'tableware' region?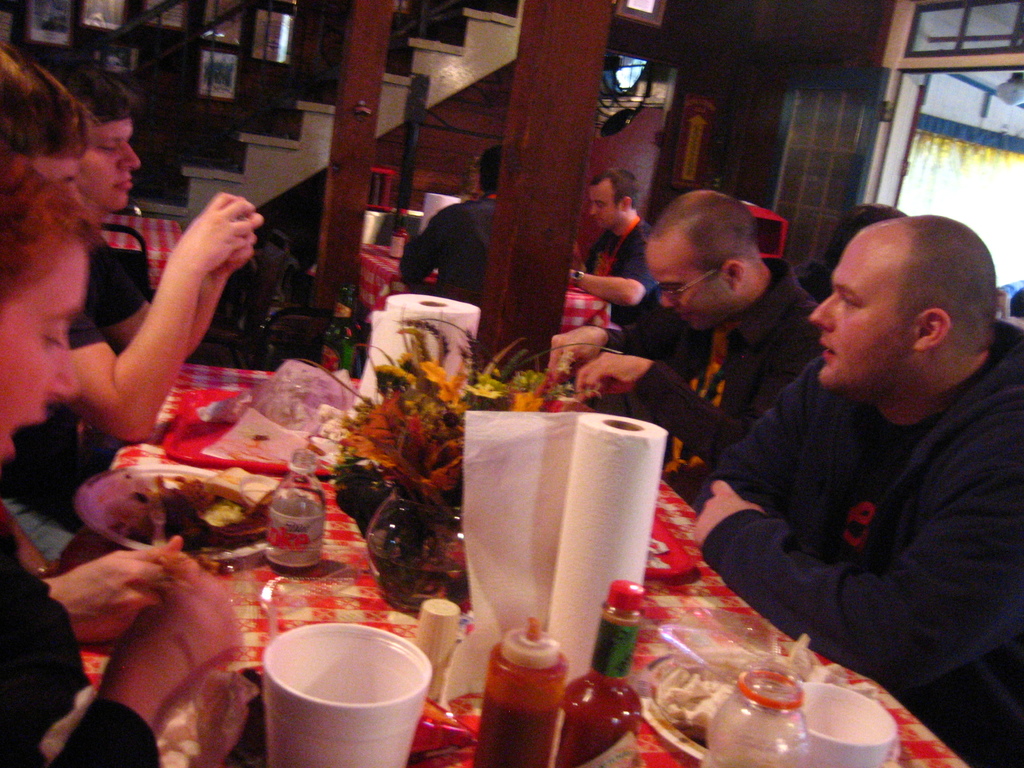
select_region(71, 466, 266, 563)
